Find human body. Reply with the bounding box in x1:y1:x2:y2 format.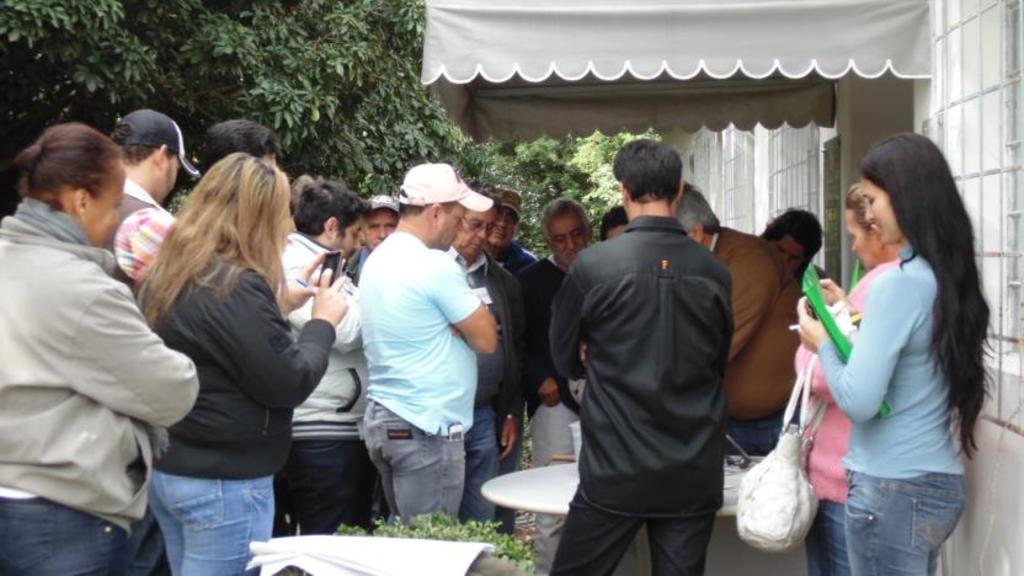
673:172:810:441.
